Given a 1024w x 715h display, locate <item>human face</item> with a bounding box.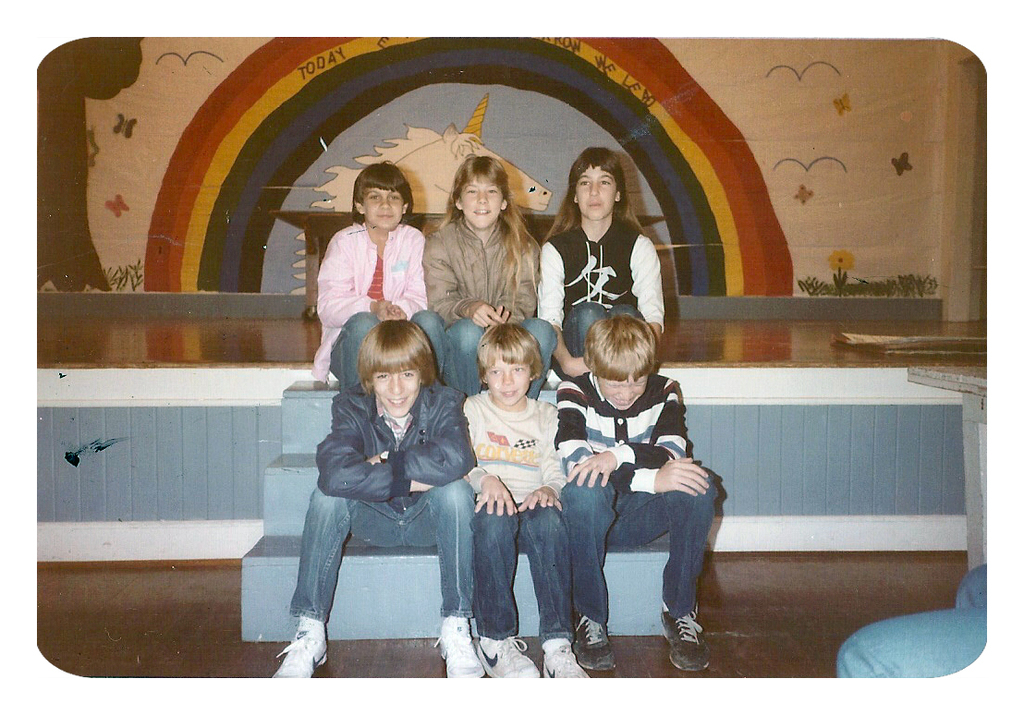
Located: select_region(579, 166, 618, 221).
